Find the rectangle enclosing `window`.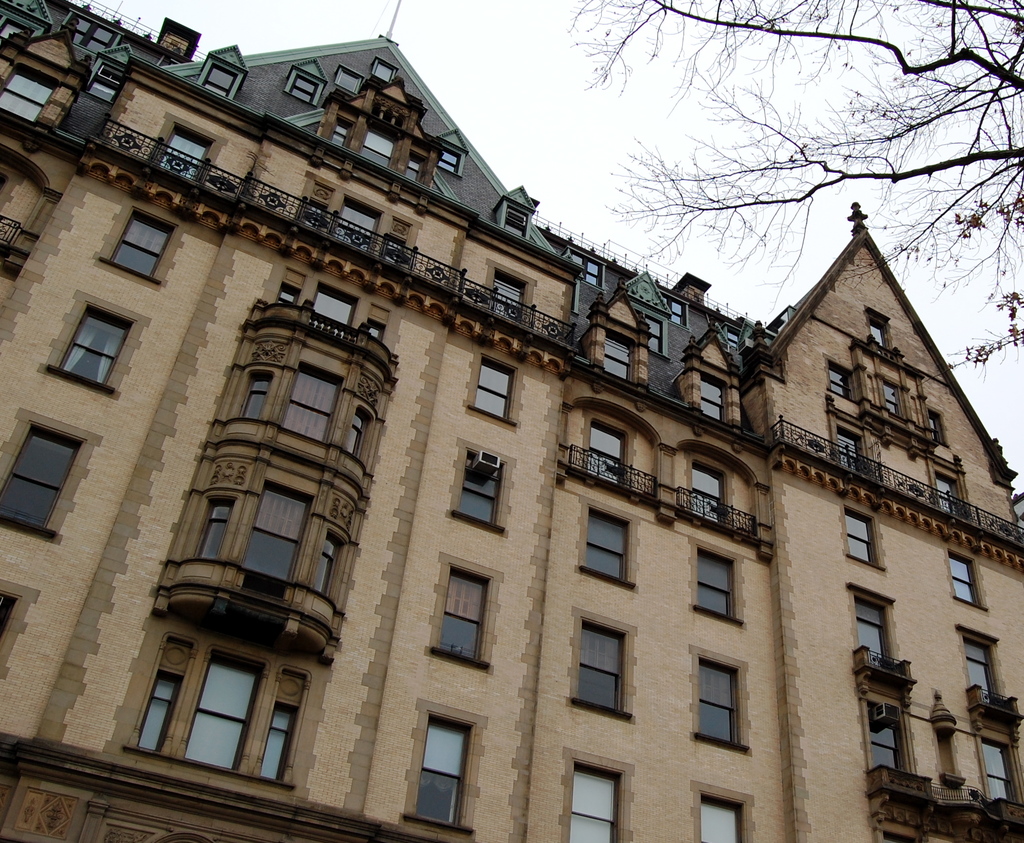
(497,270,520,321).
